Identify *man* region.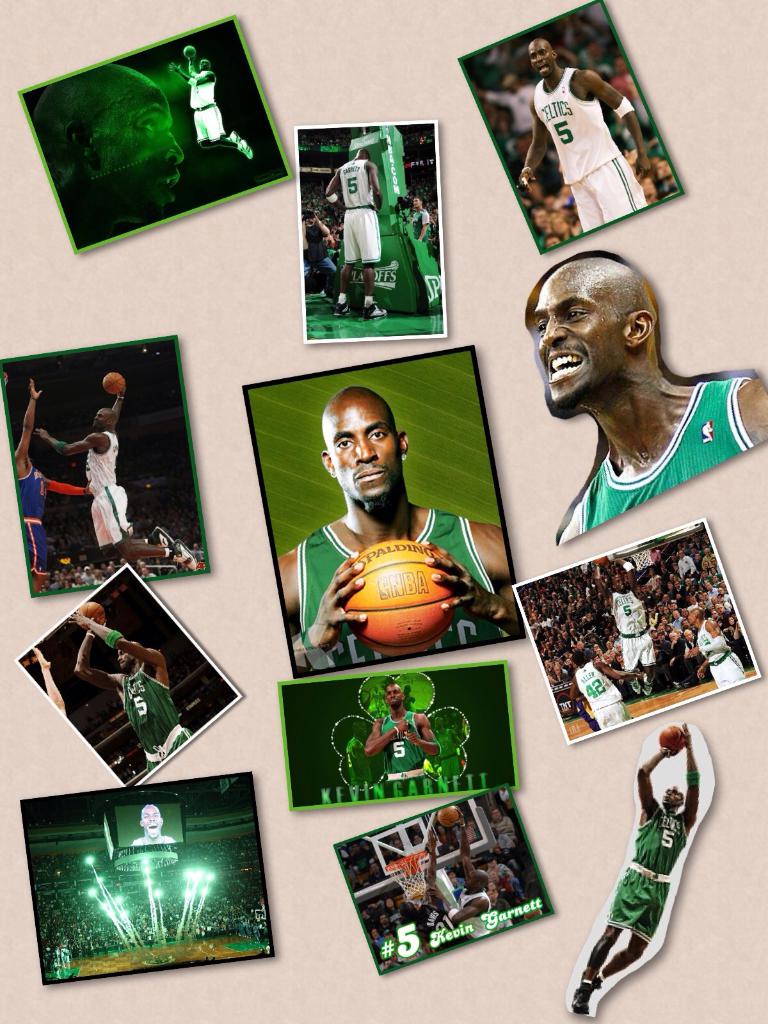
Region: 420:828:449:932.
